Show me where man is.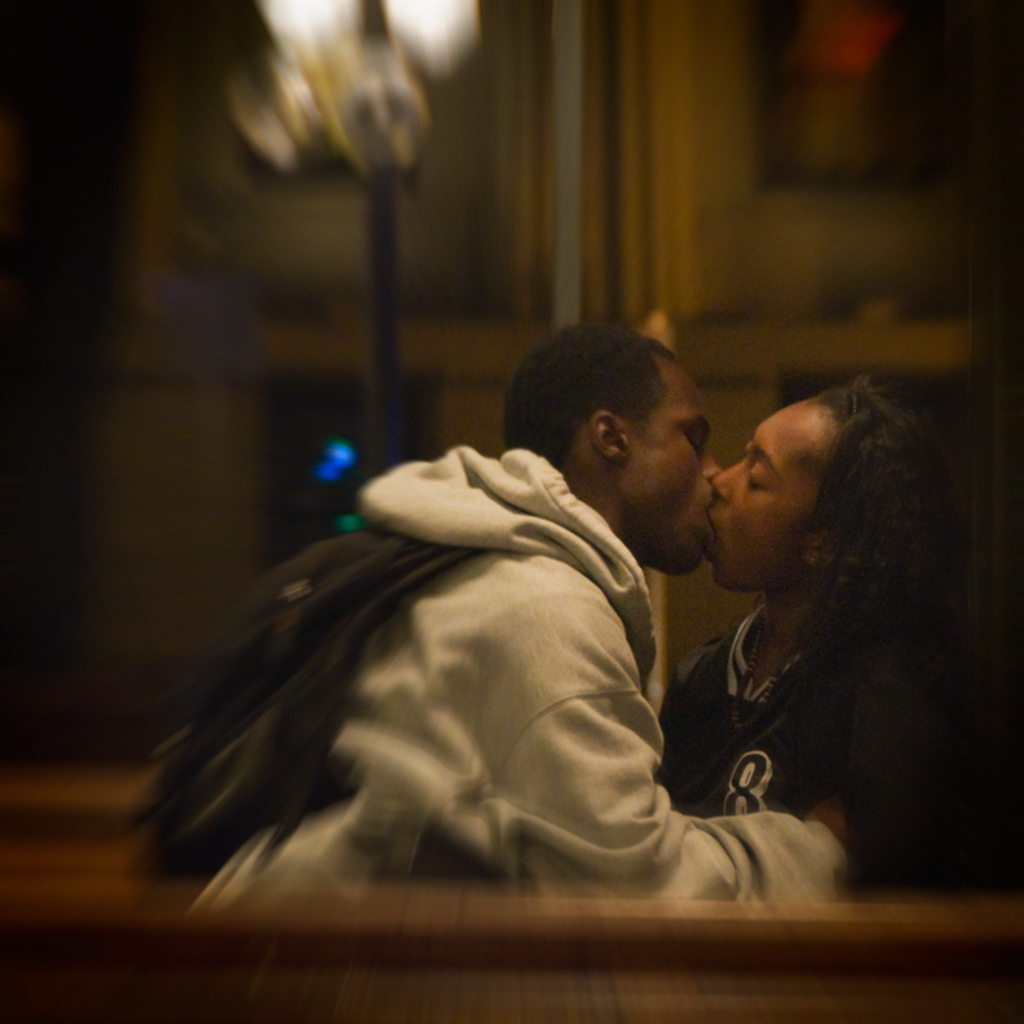
man is at (left=173, top=311, right=860, bottom=934).
